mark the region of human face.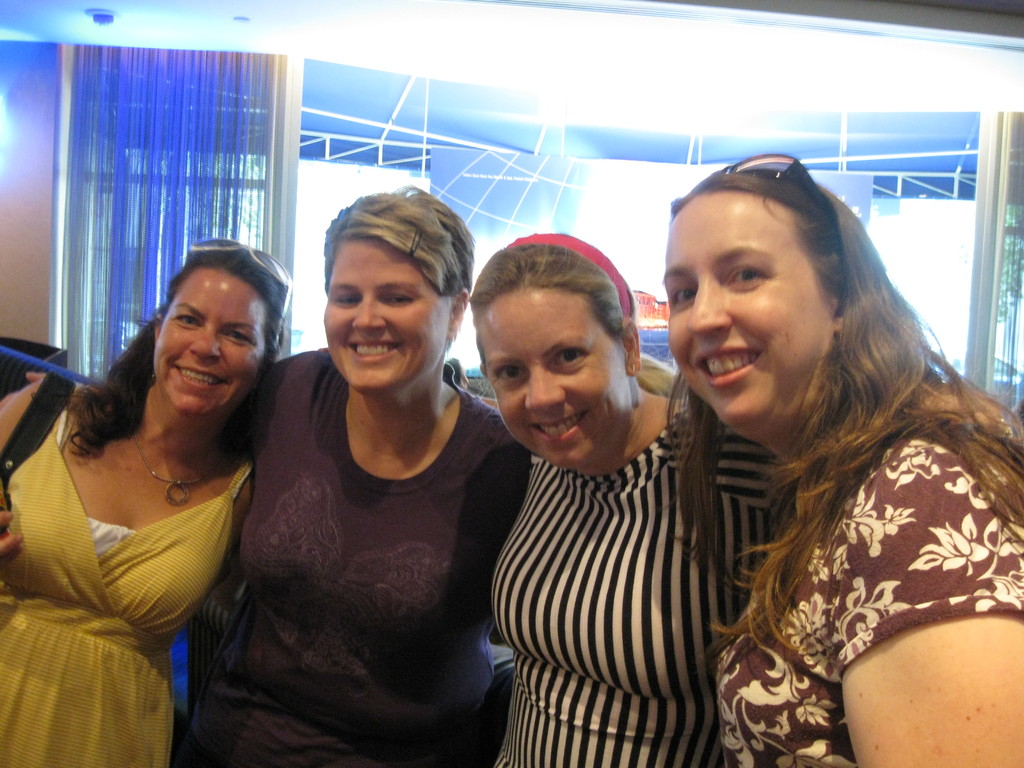
Region: {"left": 660, "top": 192, "right": 837, "bottom": 431}.
